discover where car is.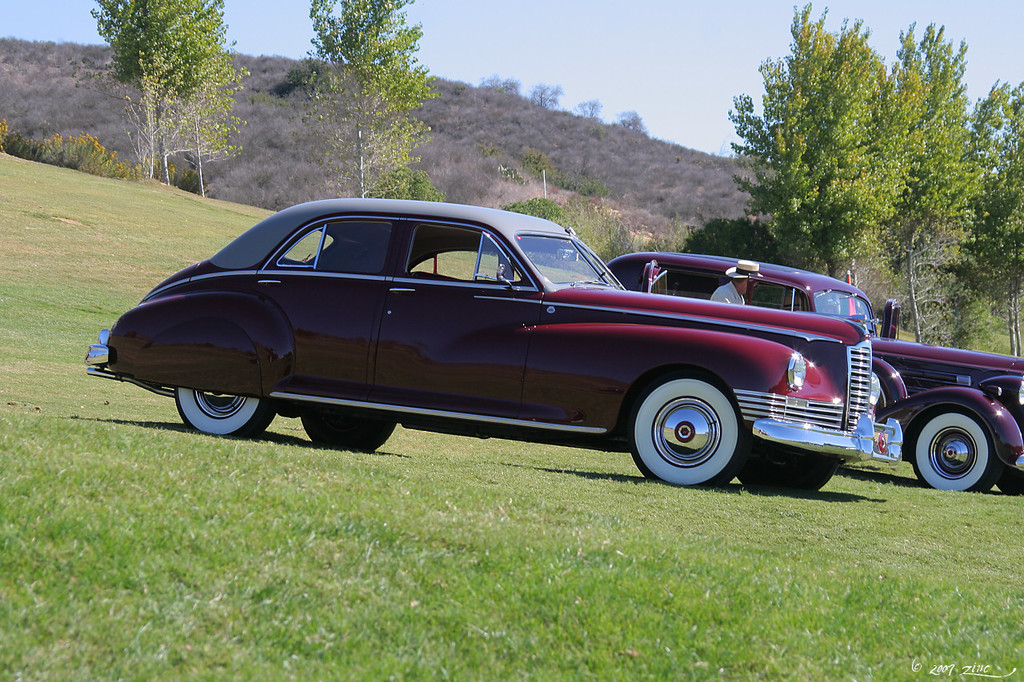
Discovered at 604/259/1023/499.
